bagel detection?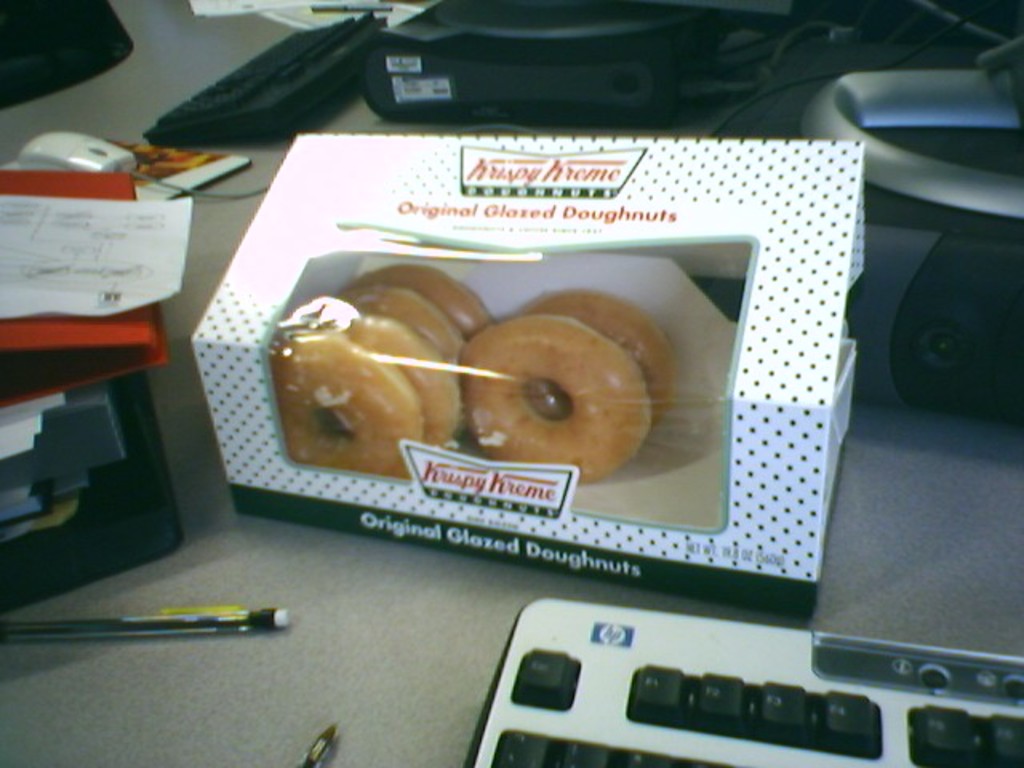
<bbox>274, 338, 421, 483</bbox>
